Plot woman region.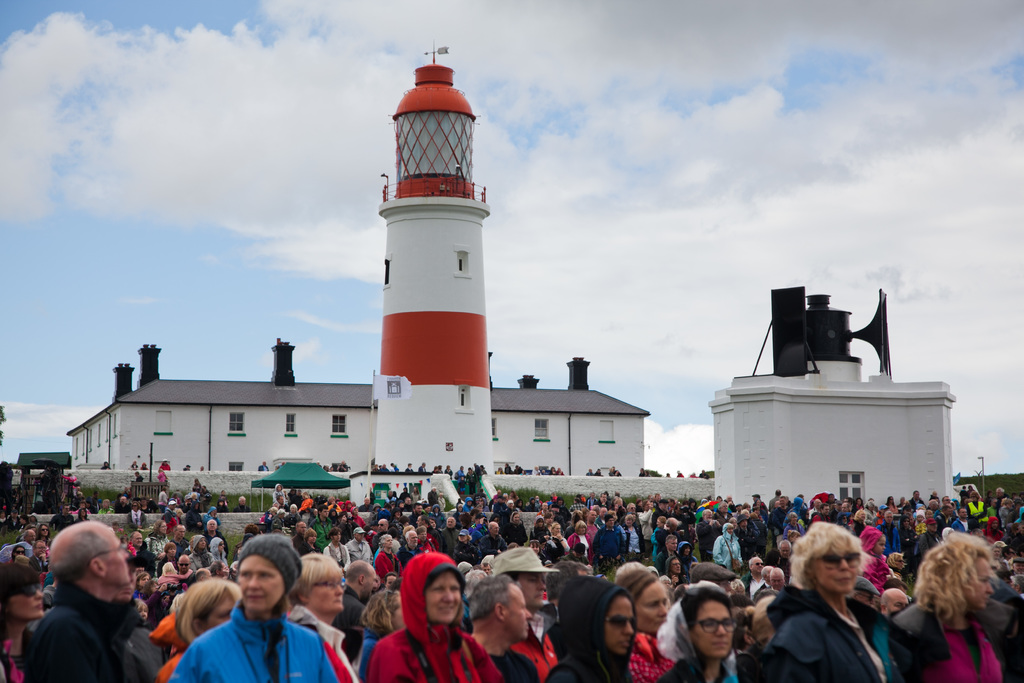
Plotted at bbox=[368, 553, 503, 682].
